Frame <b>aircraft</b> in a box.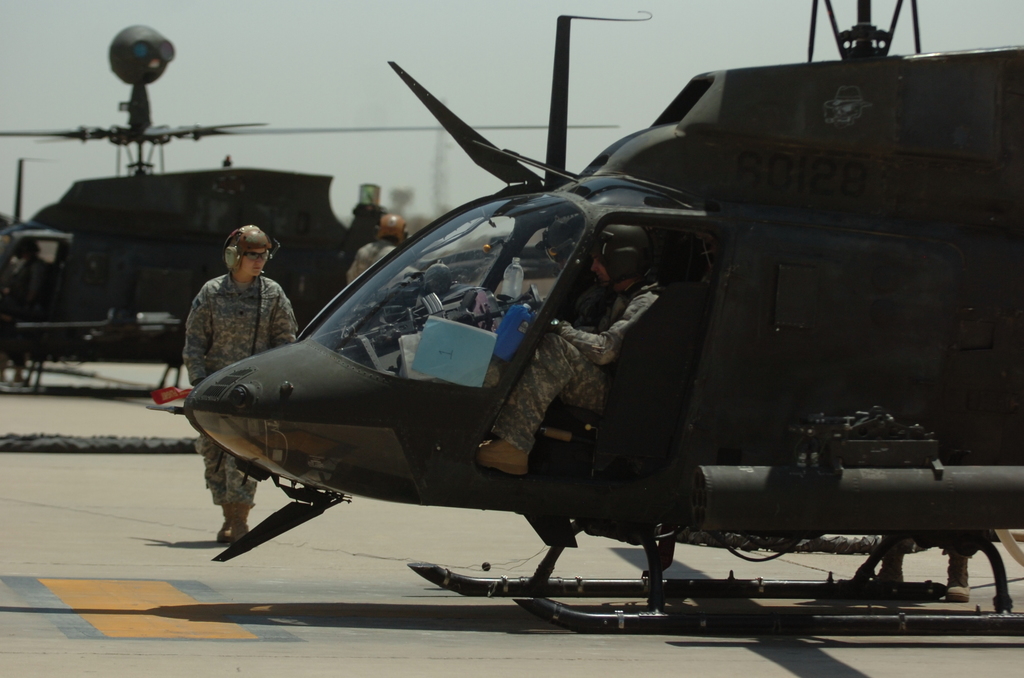
x1=225 y1=49 x2=1023 y2=634.
